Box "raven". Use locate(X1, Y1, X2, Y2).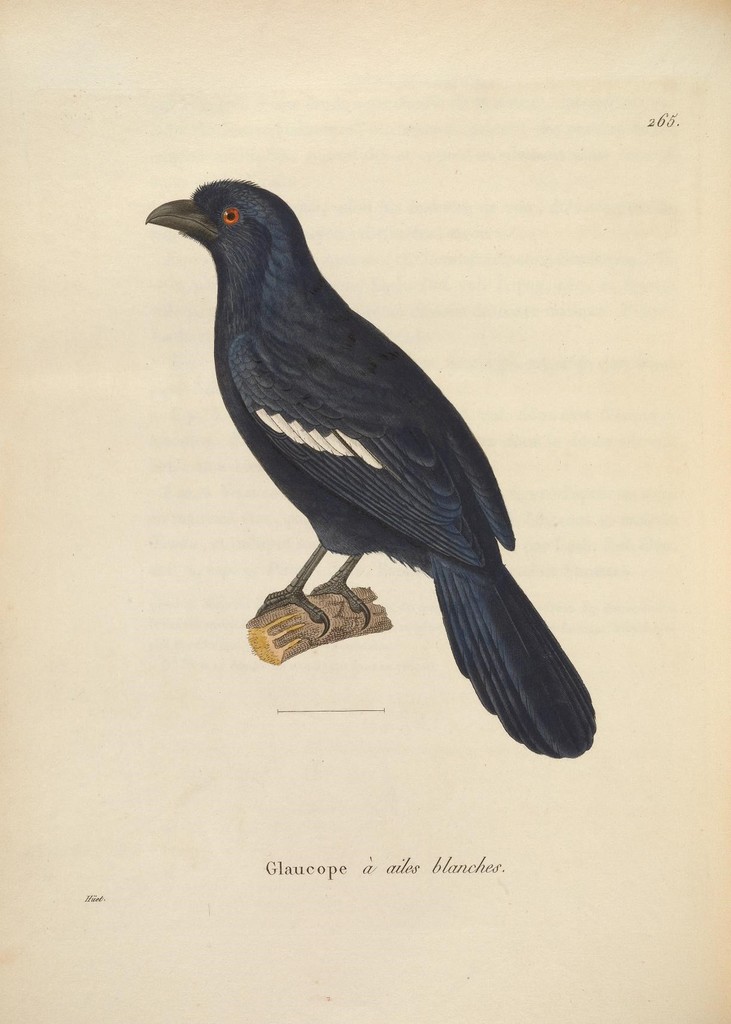
locate(148, 179, 600, 755).
